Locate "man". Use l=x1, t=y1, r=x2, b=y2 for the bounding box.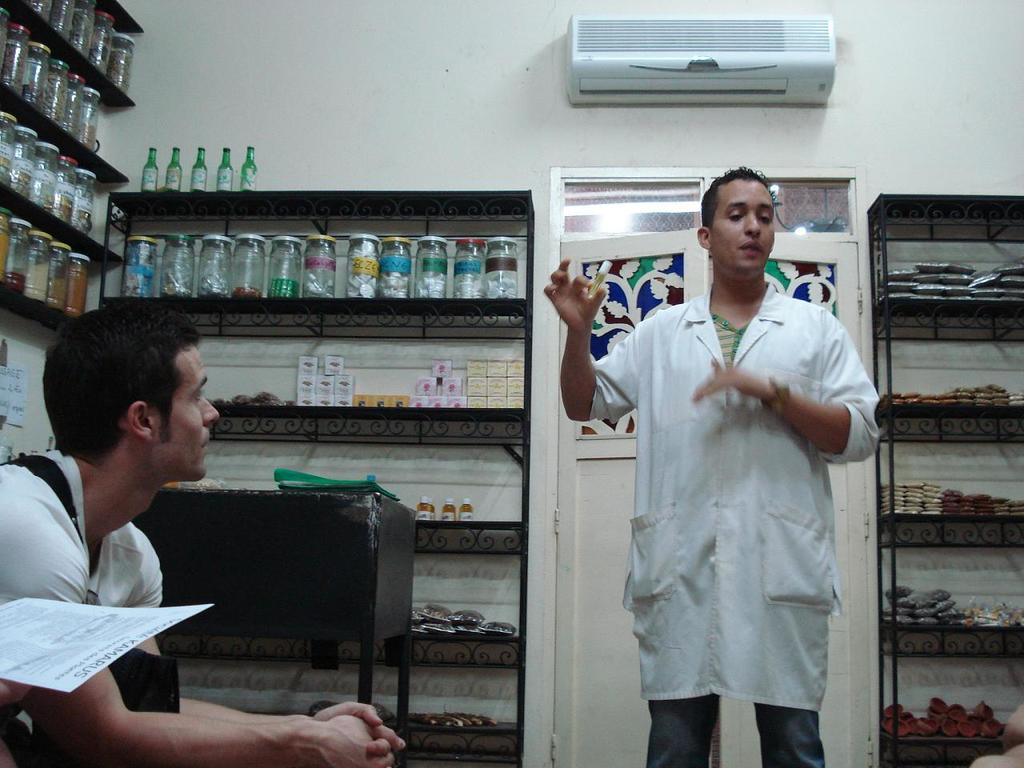
l=0, t=307, r=274, b=734.
